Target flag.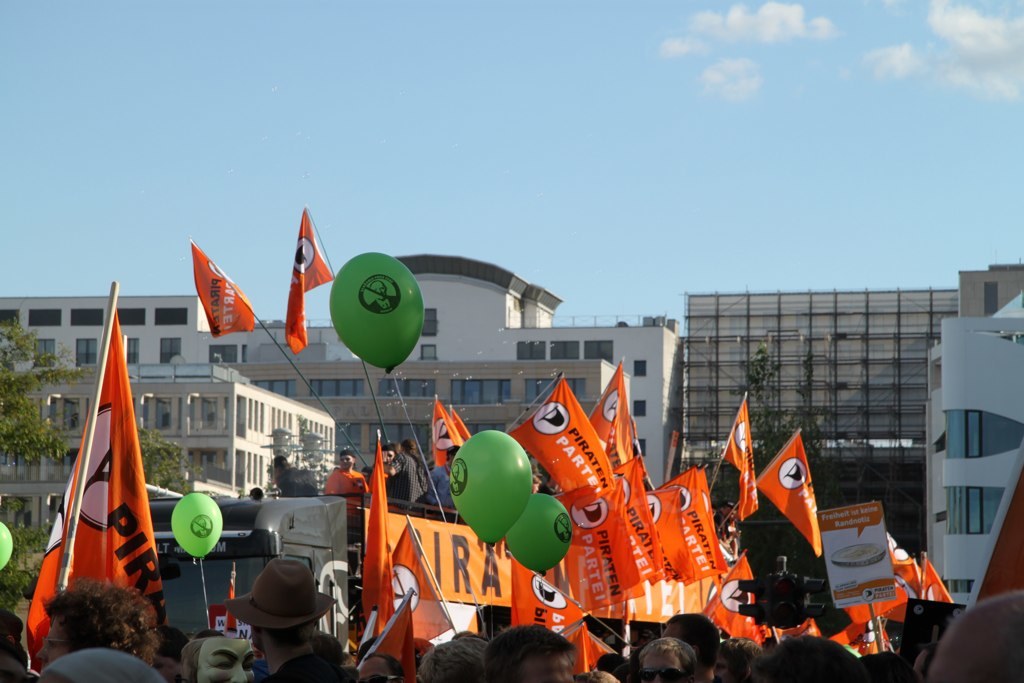
Target region: bbox=(285, 207, 335, 357).
